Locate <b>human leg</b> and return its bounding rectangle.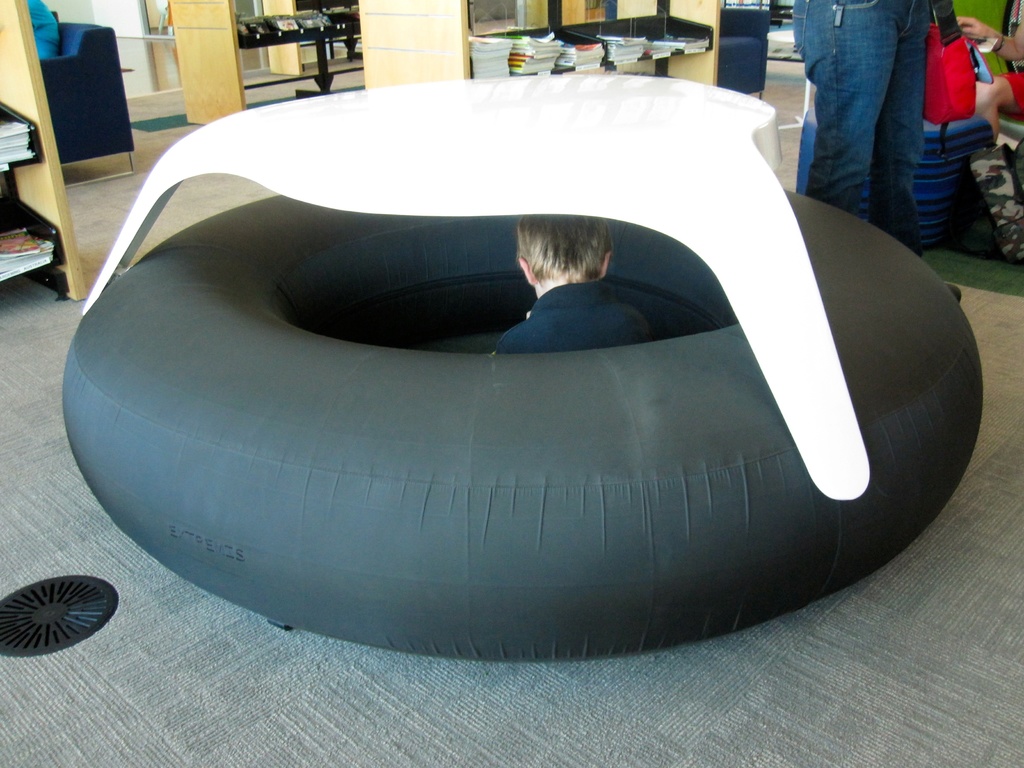
box(973, 71, 1023, 140).
